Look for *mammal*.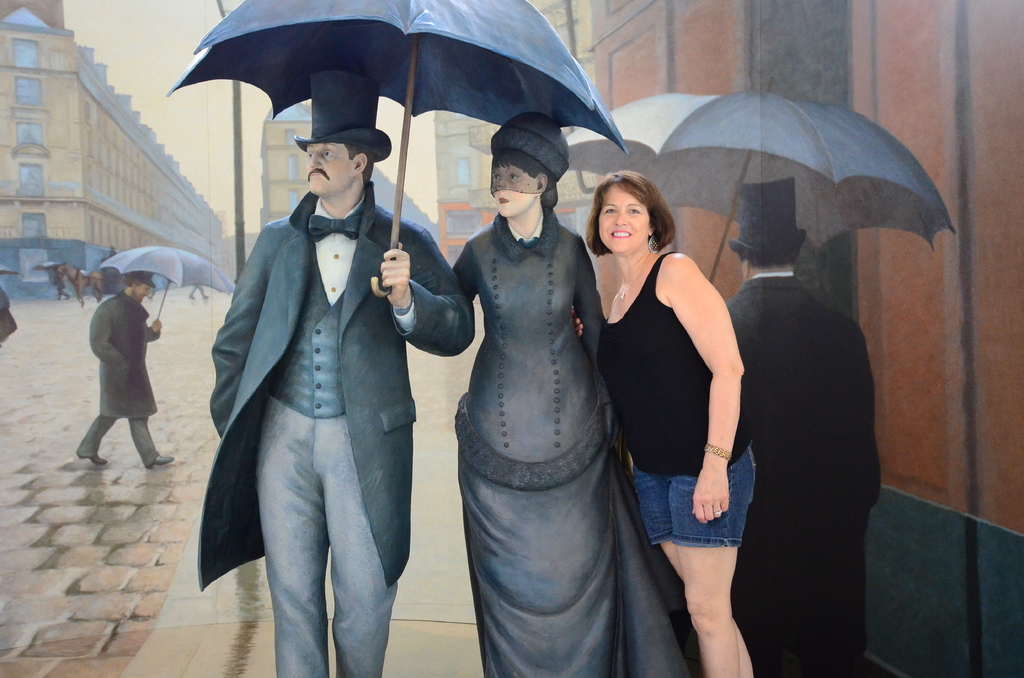
Found: bbox=[50, 266, 68, 300].
